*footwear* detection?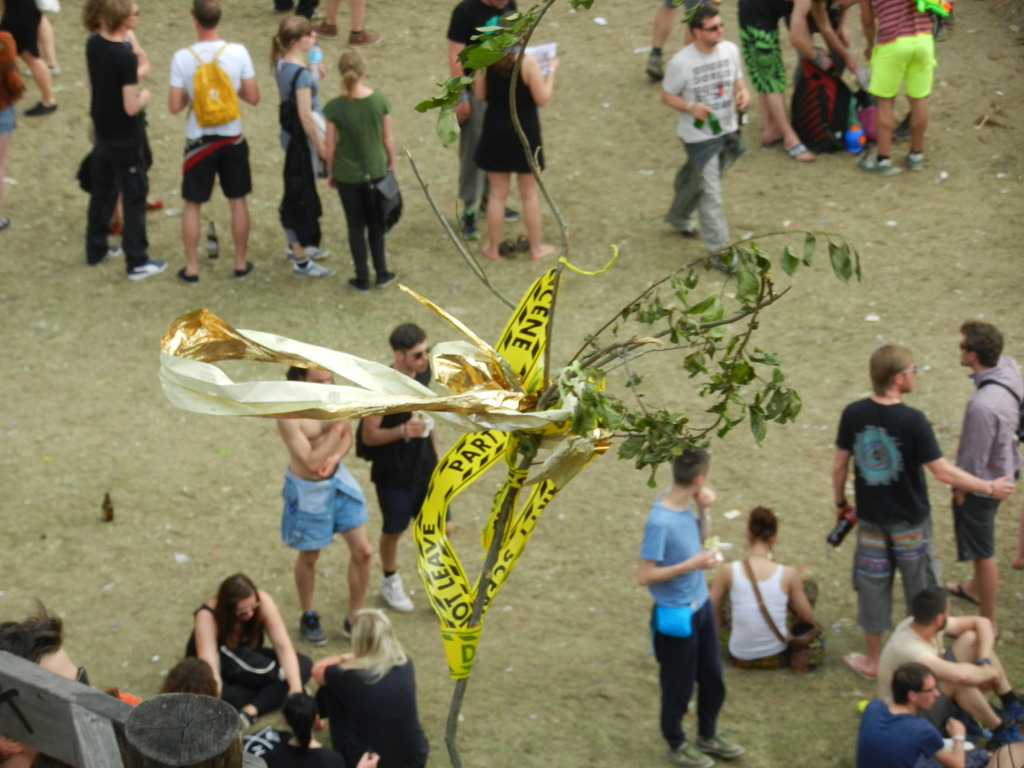
bbox=[237, 261, 253, 277]
